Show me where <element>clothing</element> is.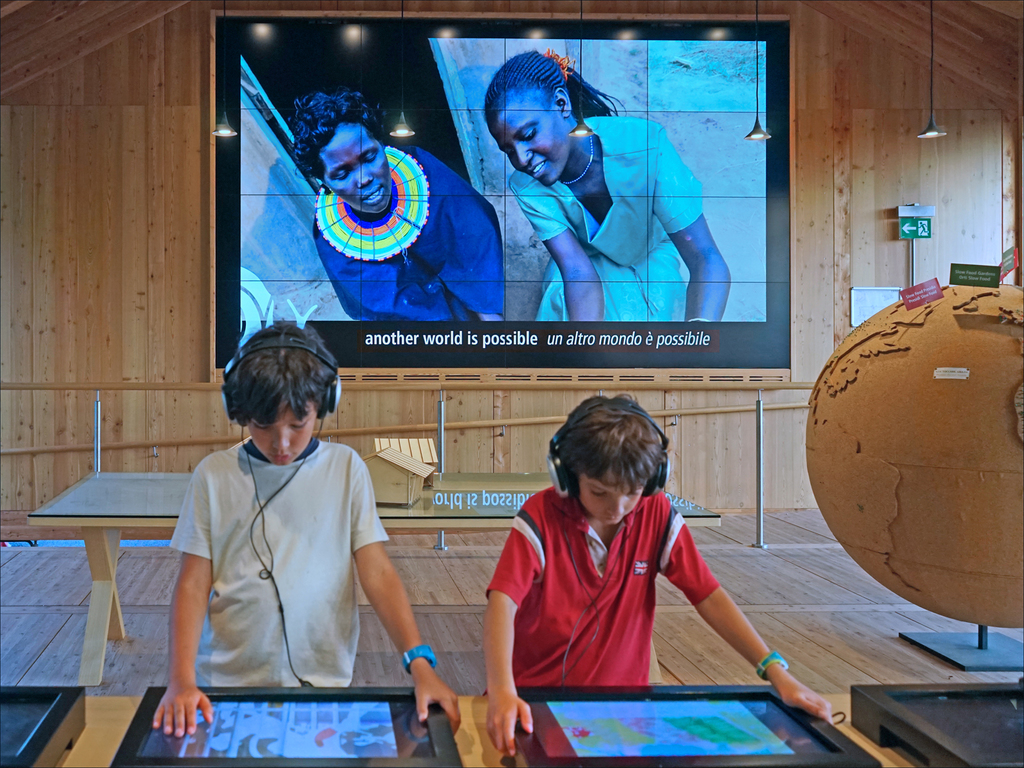
<element>clothing</element> is at [509, 116, 706, 321].
